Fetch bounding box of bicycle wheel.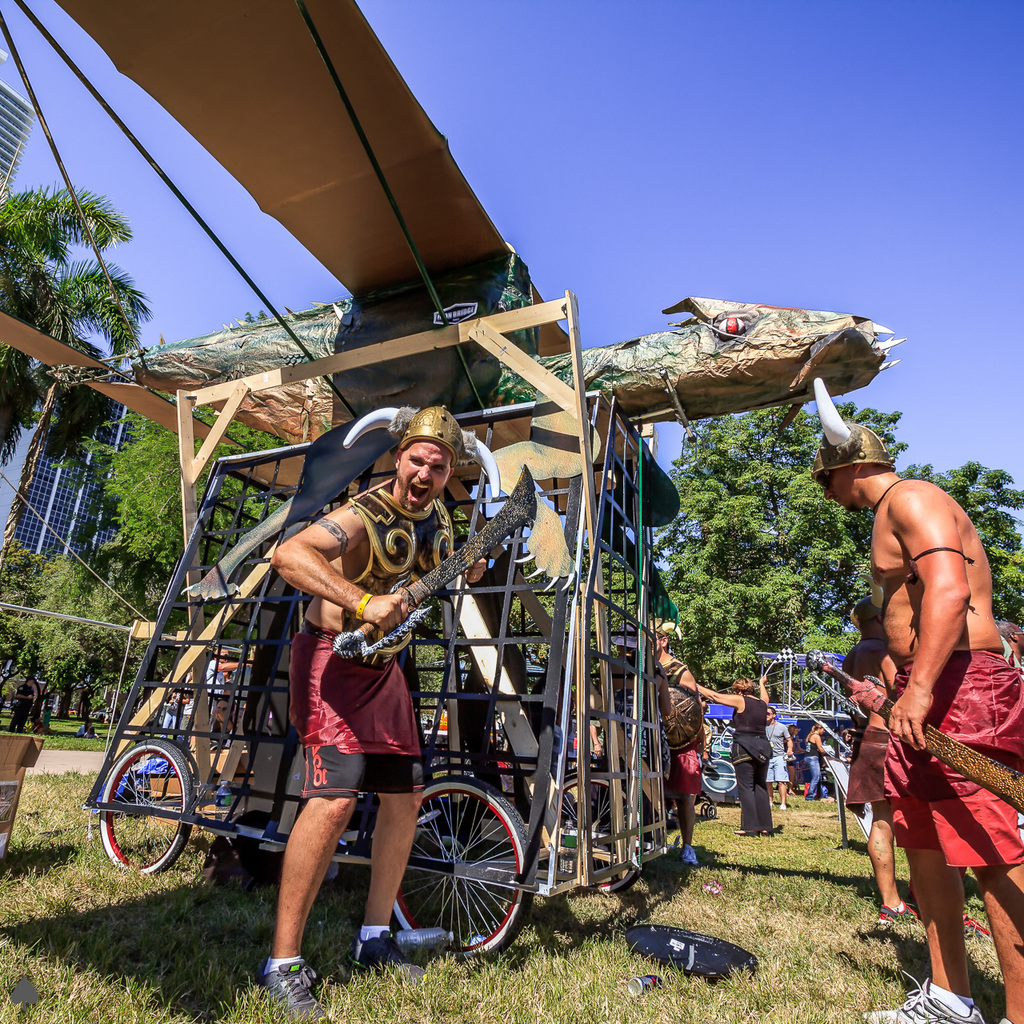
Bbox: [left=374, top=785, right=535, bottom=965].
